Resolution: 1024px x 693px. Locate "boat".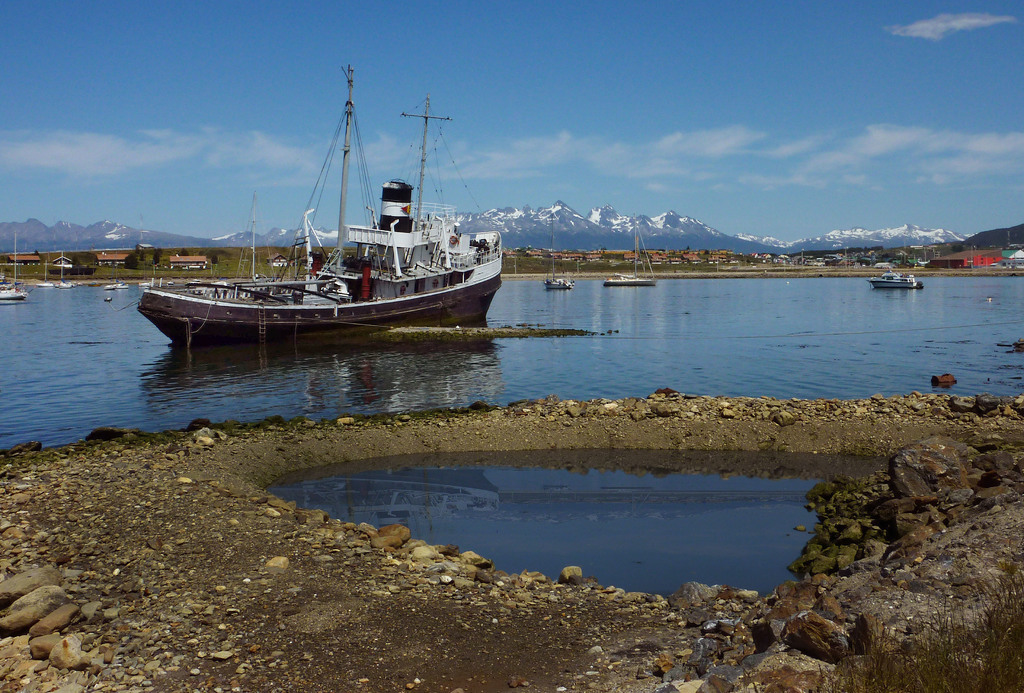
33/279/54/288.
